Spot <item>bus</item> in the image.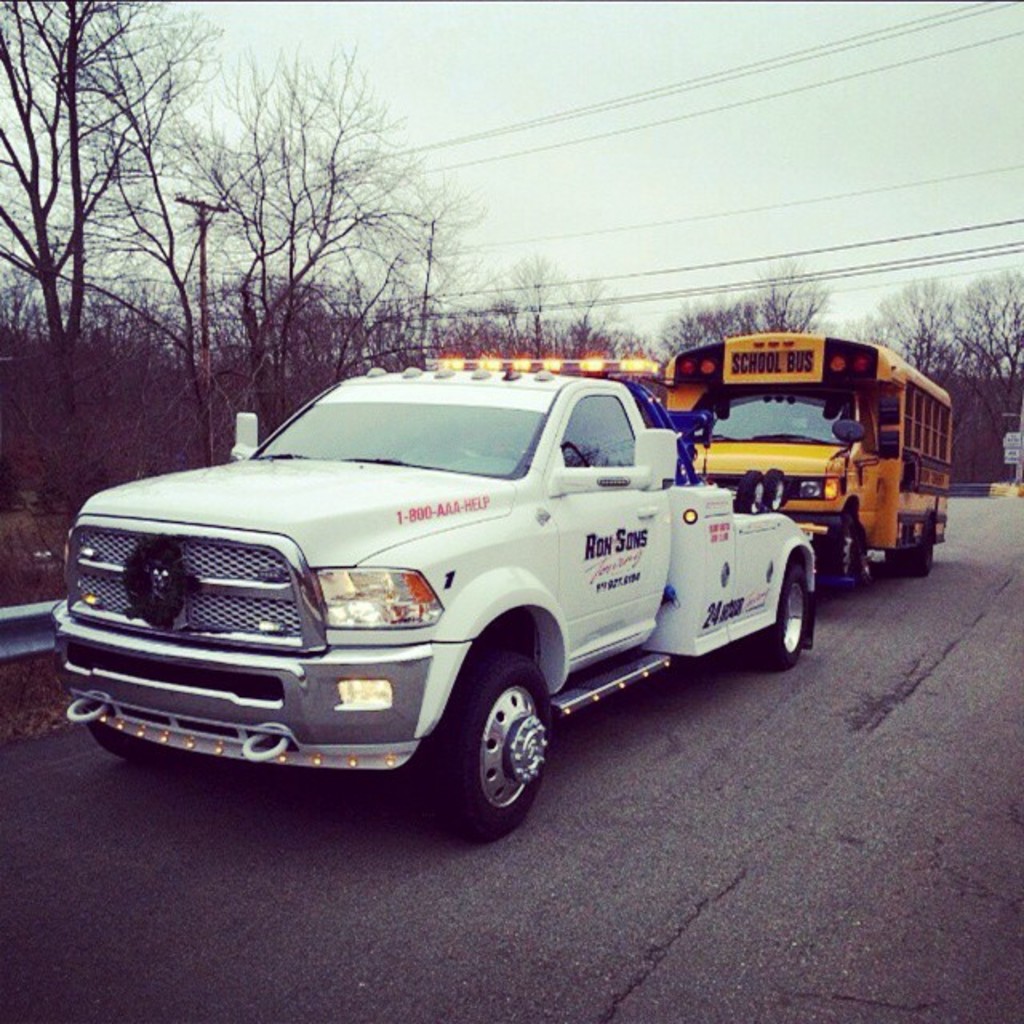
<item>bus</item> found at detection(650, 336, 963, 595).
